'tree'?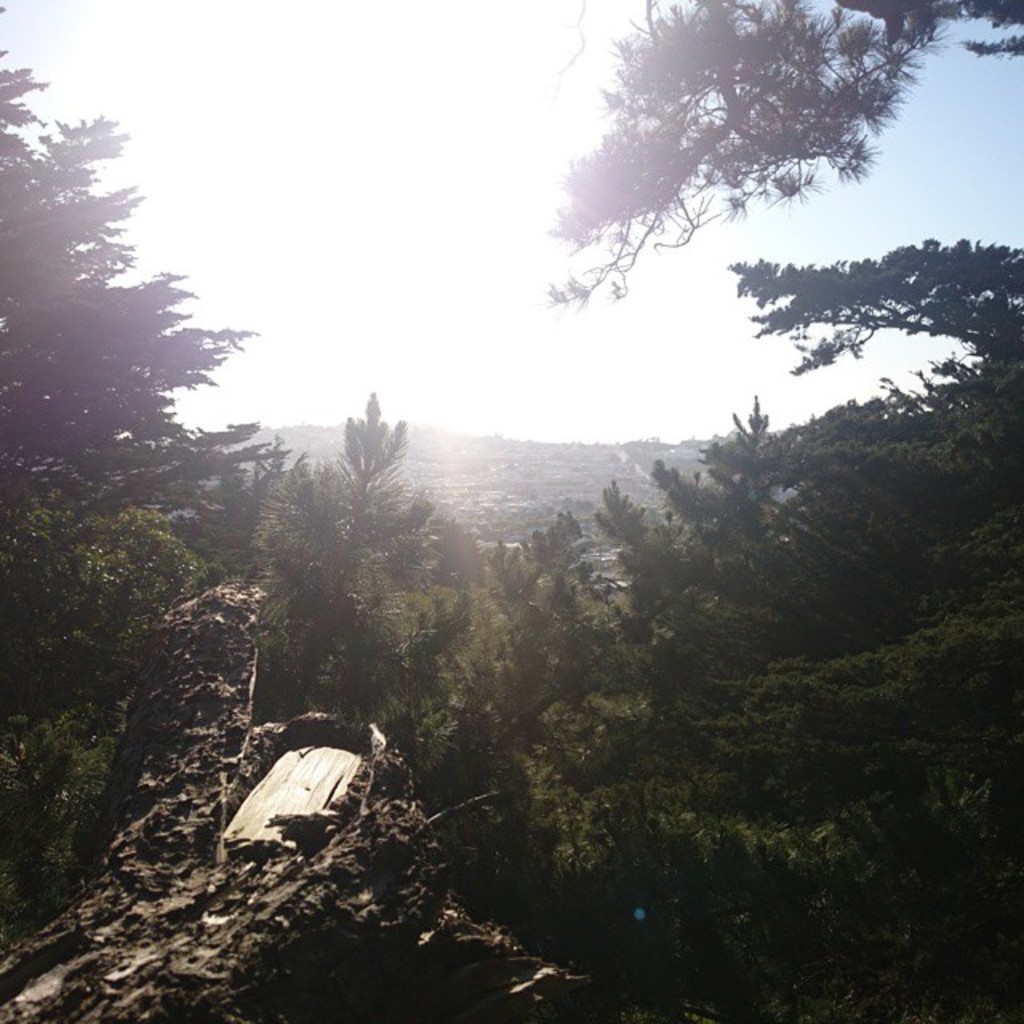
left=0, top=0, right=246, bottom=461
